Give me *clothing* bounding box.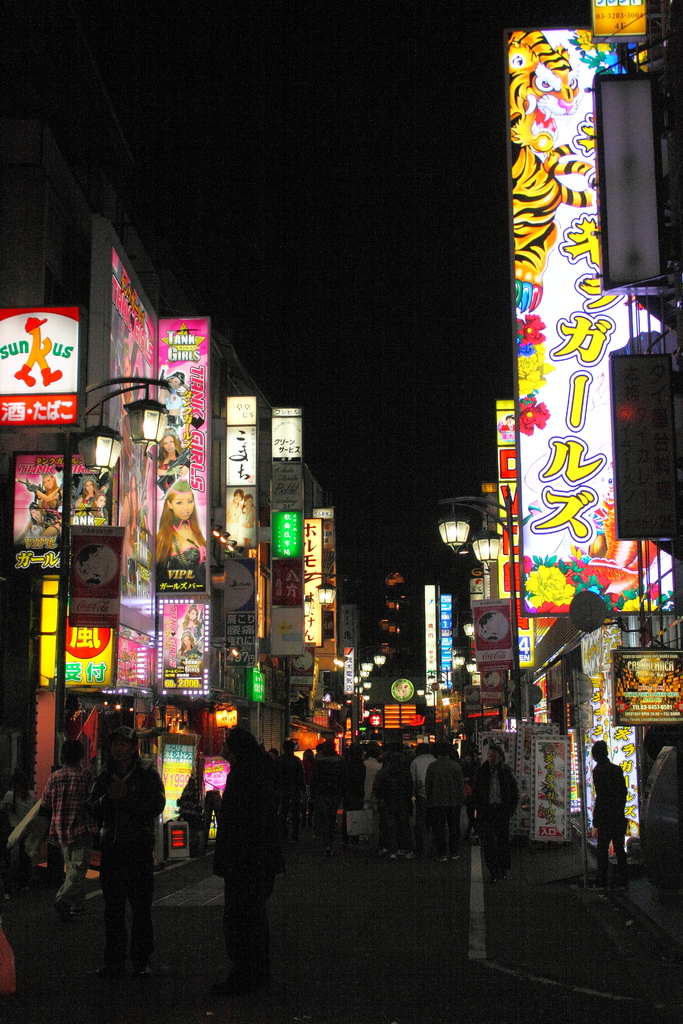
<box>100,764,163,954</box>.
